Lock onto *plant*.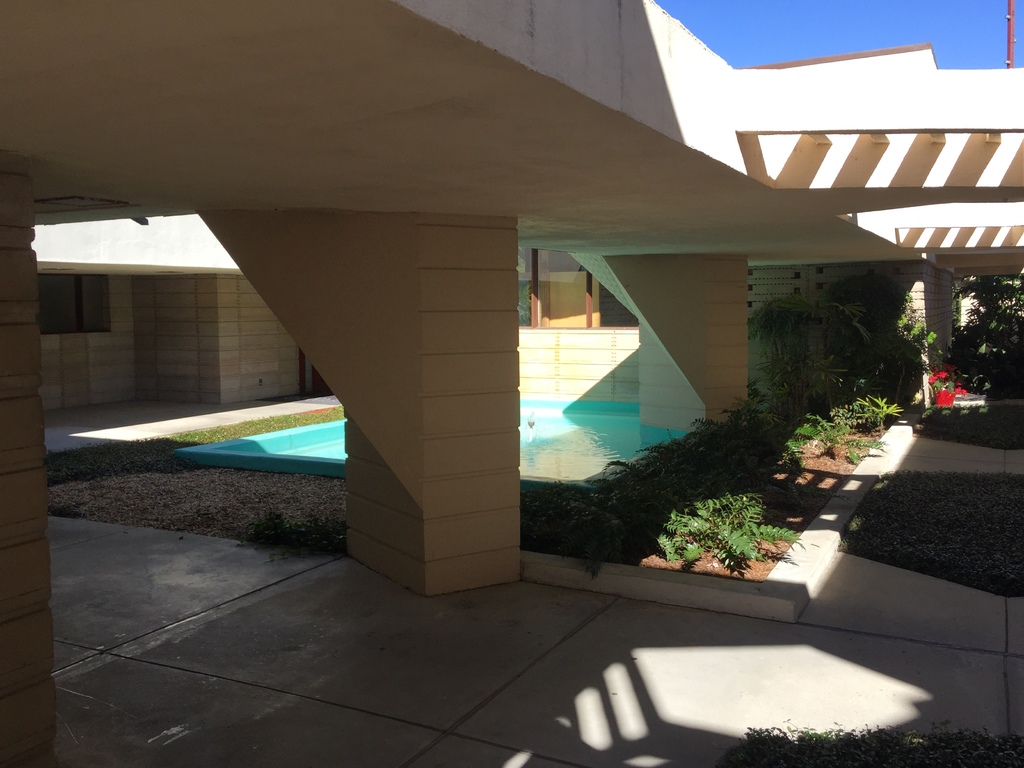
Locked: {"x1": 831, "y1": 382, "x2": 913, "y2": 463}.
